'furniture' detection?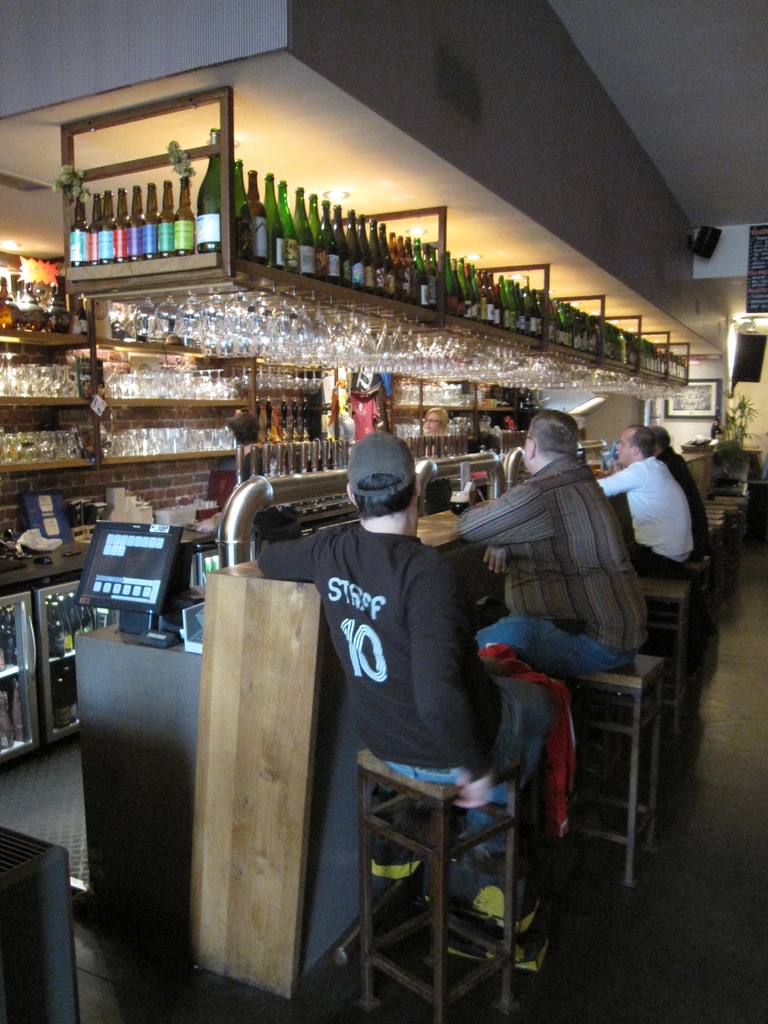
[357, 749, 520, 1023]
